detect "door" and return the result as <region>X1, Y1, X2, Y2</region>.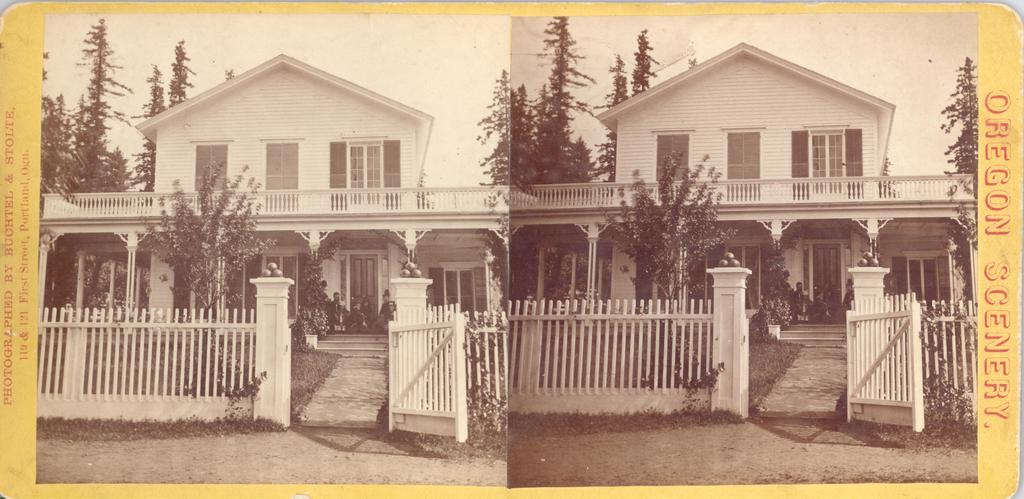
<region>811, 244, 840, 307</region>.
